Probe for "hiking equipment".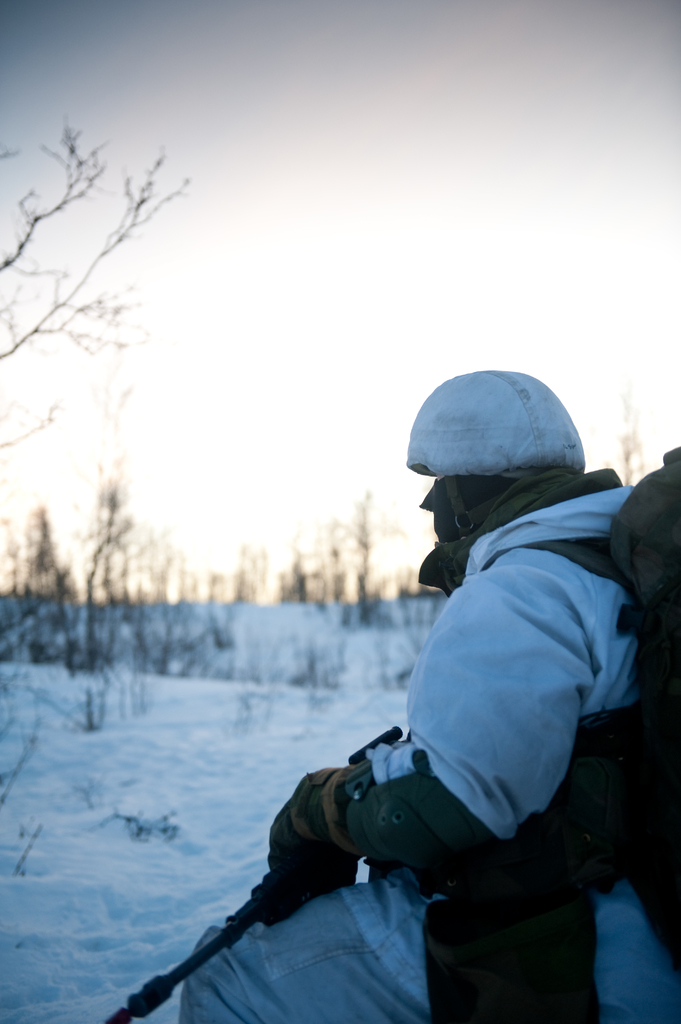
Probe result: box=[98, 848, 362, 1023].
